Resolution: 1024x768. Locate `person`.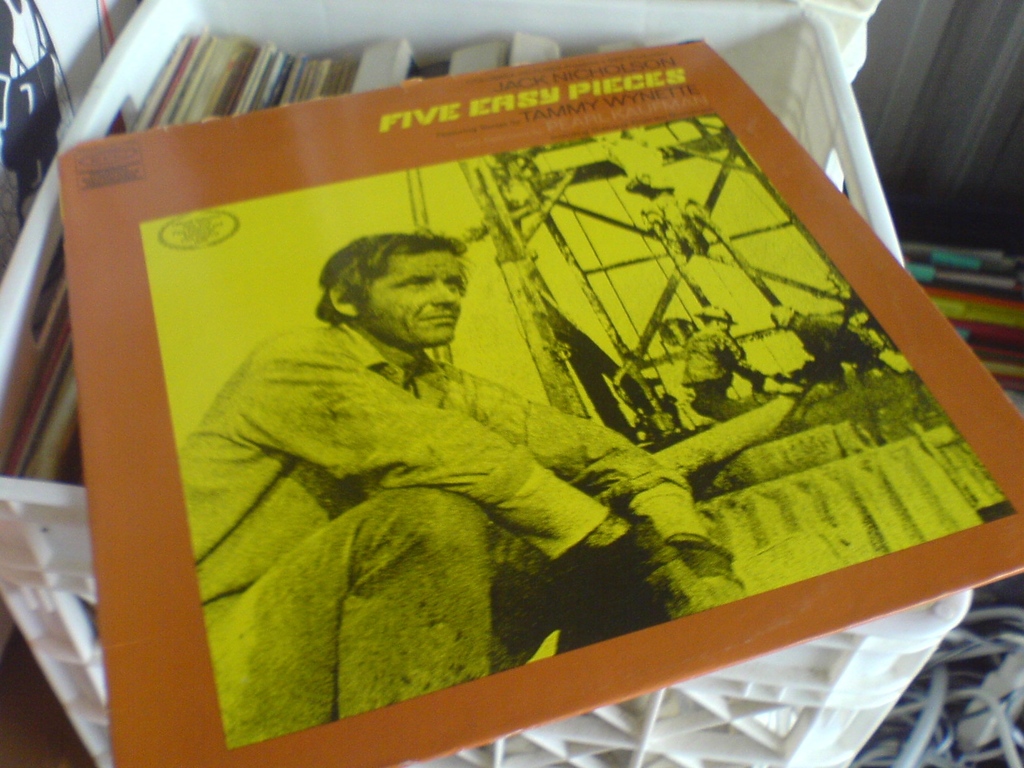
Rect(208, 195, 572, 716).
